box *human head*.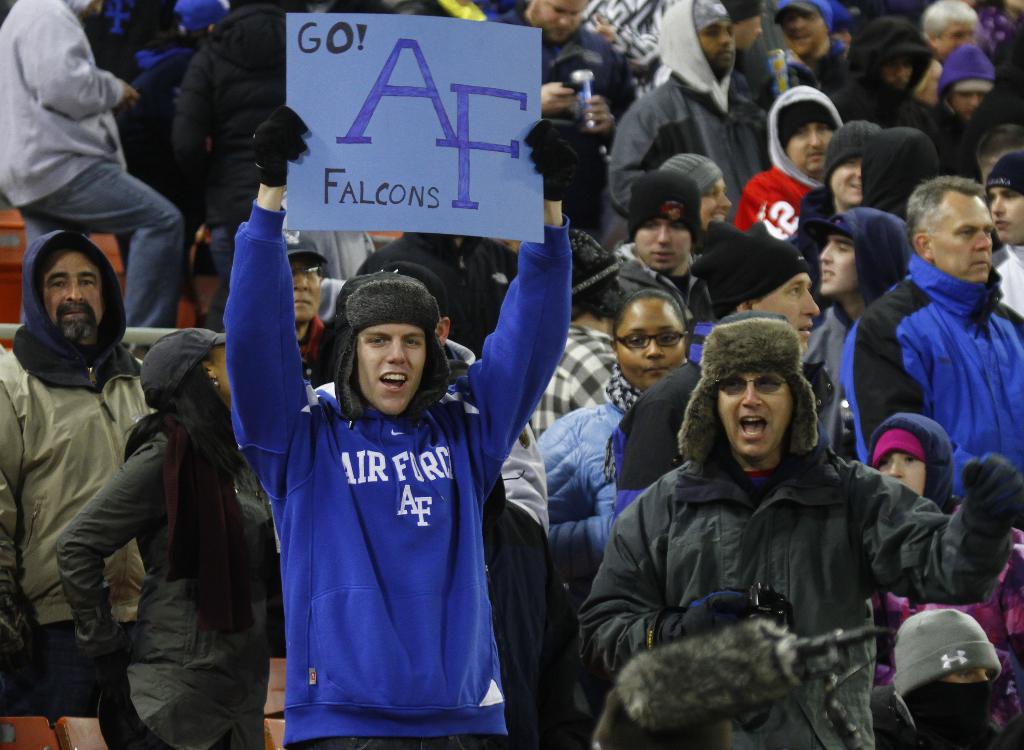
bbox=(22, 240, 107, 341).
